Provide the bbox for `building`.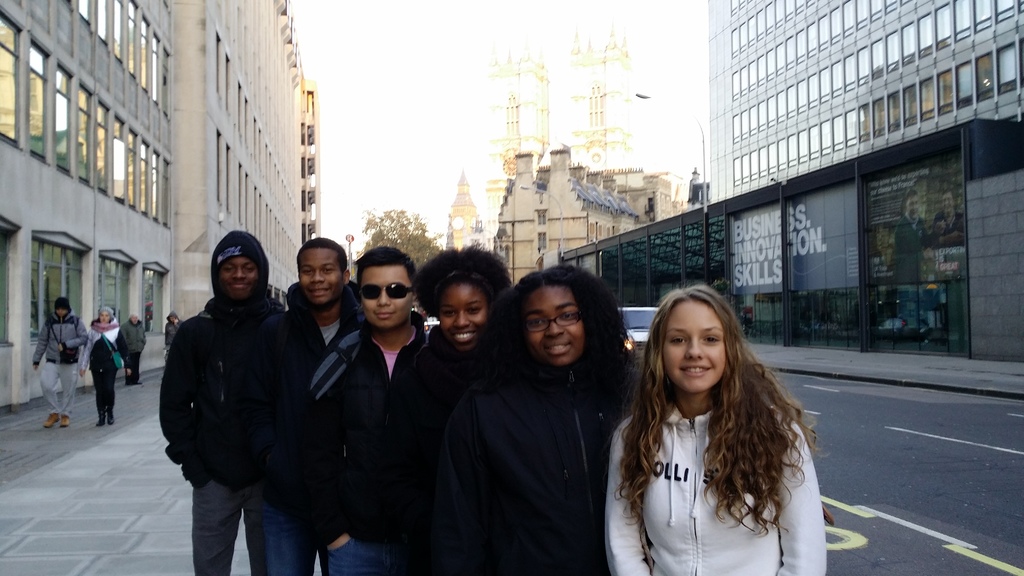
301,88,319,241.
